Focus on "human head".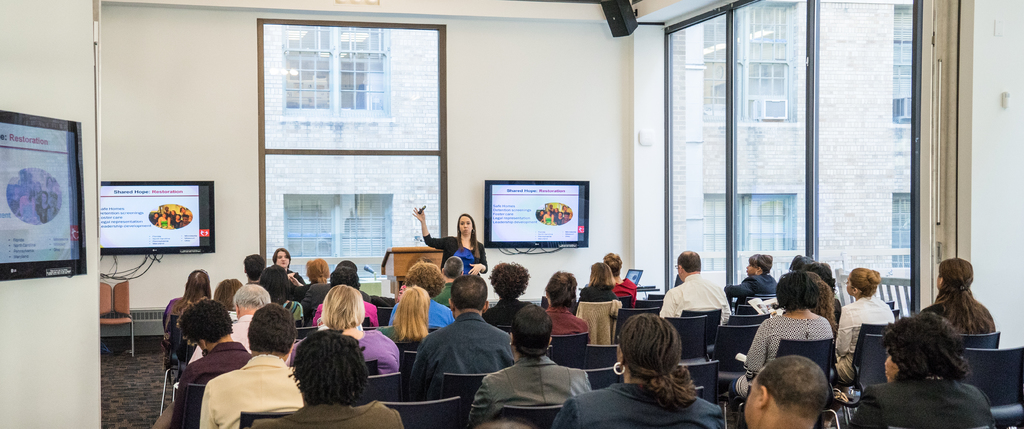
Focused at {"x1": 745, "y1": 248, "x2": 775, "y2": 276}.
